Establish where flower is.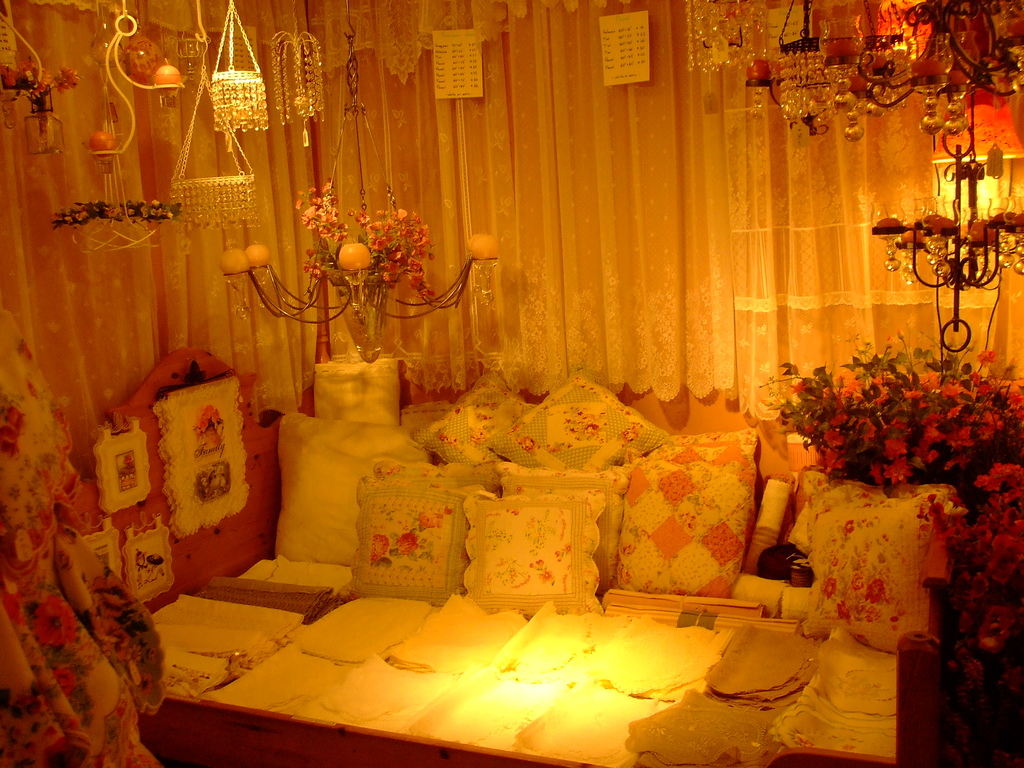
Established at l=417, t=510, r=433, b=529.
